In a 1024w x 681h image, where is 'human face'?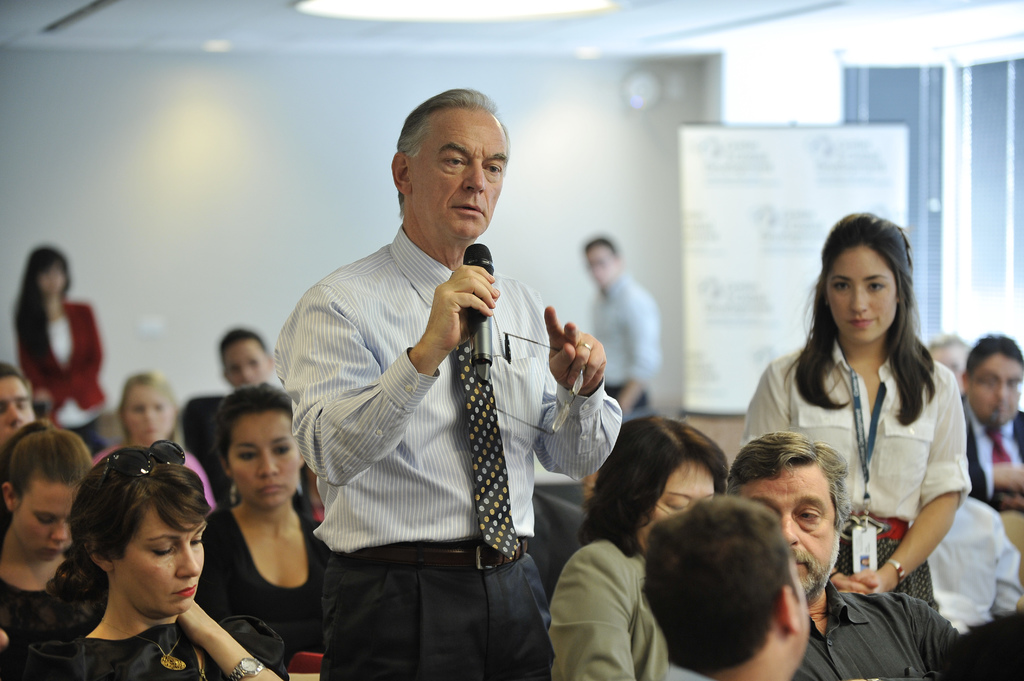
[124, 387, 170, 438].
